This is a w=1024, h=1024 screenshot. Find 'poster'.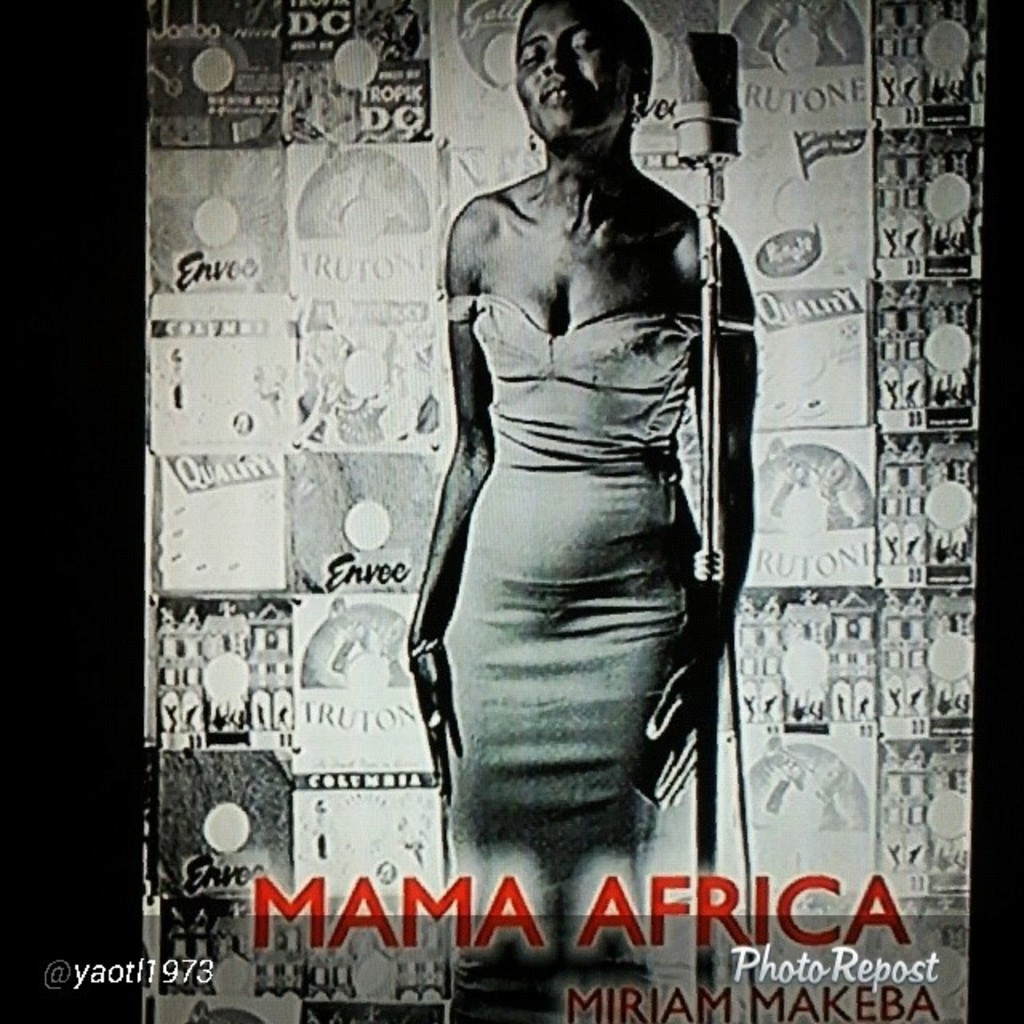
Bounding box: 141:0:989:1022.
